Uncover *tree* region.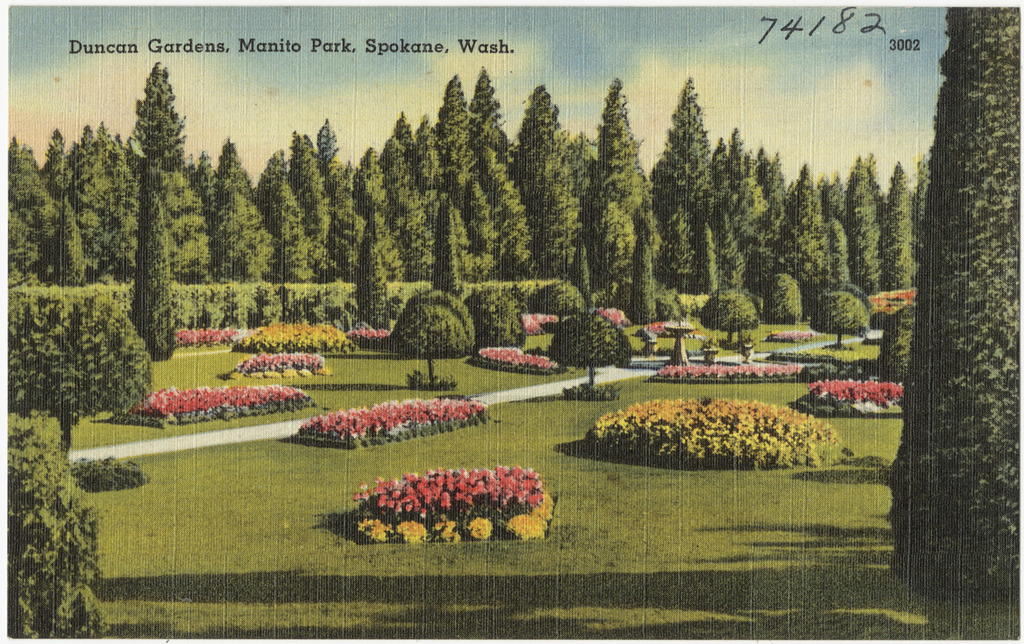
Uncovered: region(470, 269, 530, 351).
